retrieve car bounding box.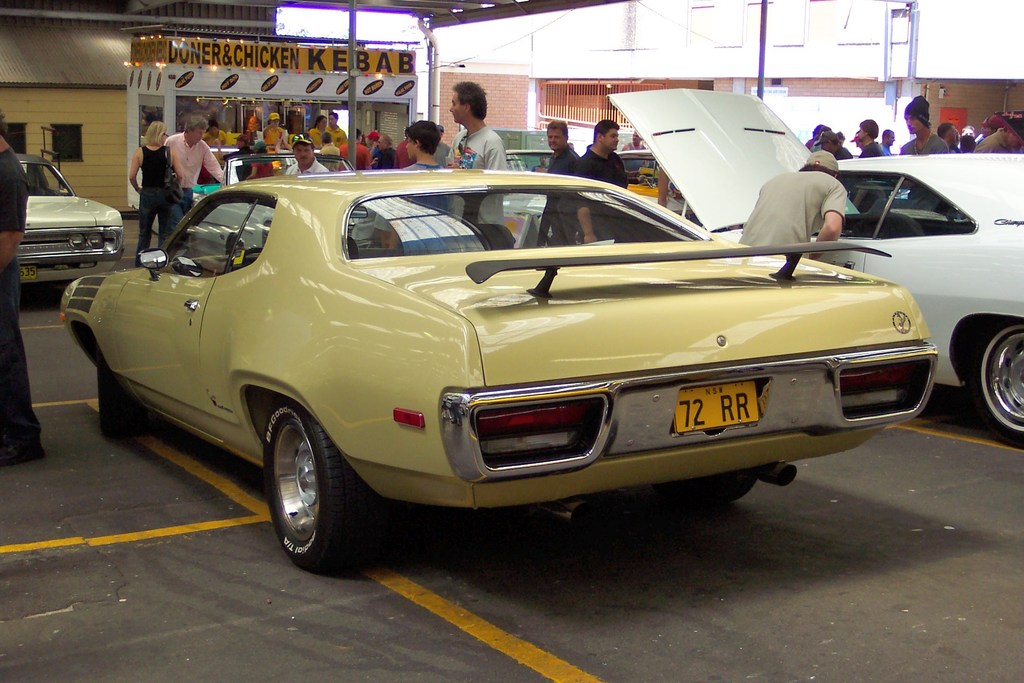
Bounding box: select_region(601, 83, 1023, 443).
